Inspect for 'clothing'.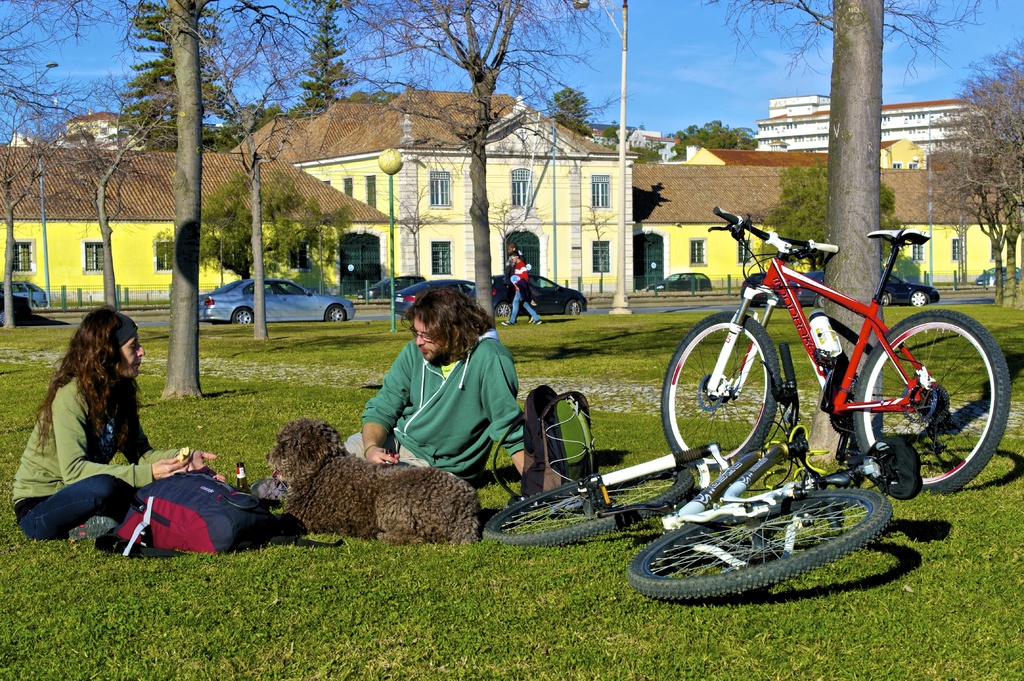
Inspection: Rect(21, 324, 157, 547).
